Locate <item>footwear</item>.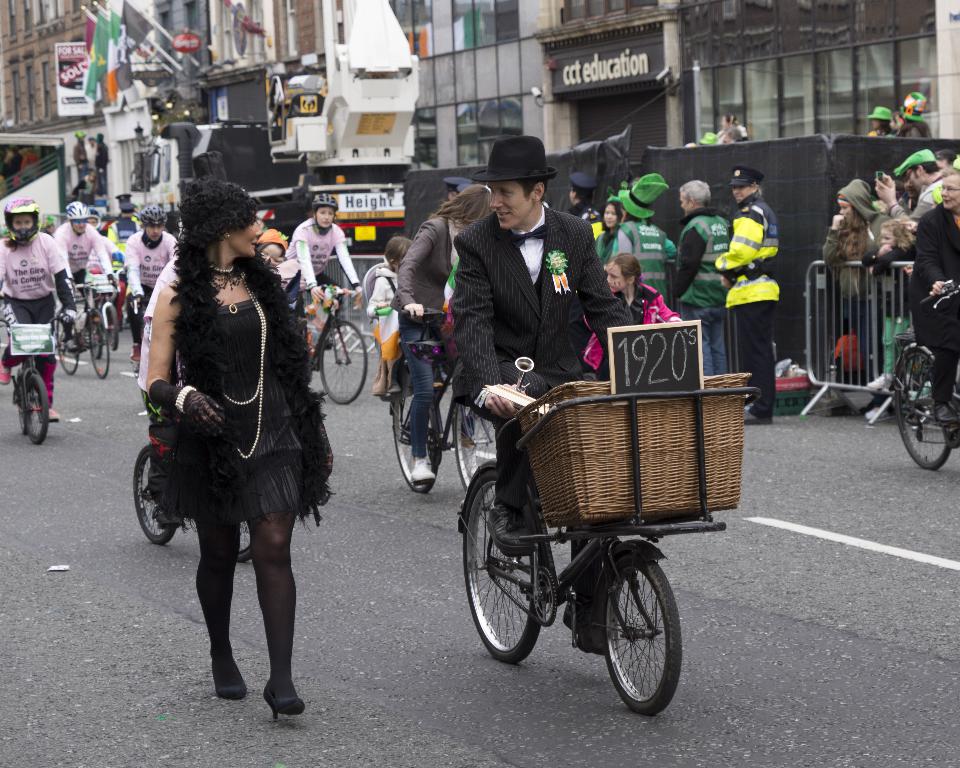
Bounding box: box(44, 406, 62, 422).
